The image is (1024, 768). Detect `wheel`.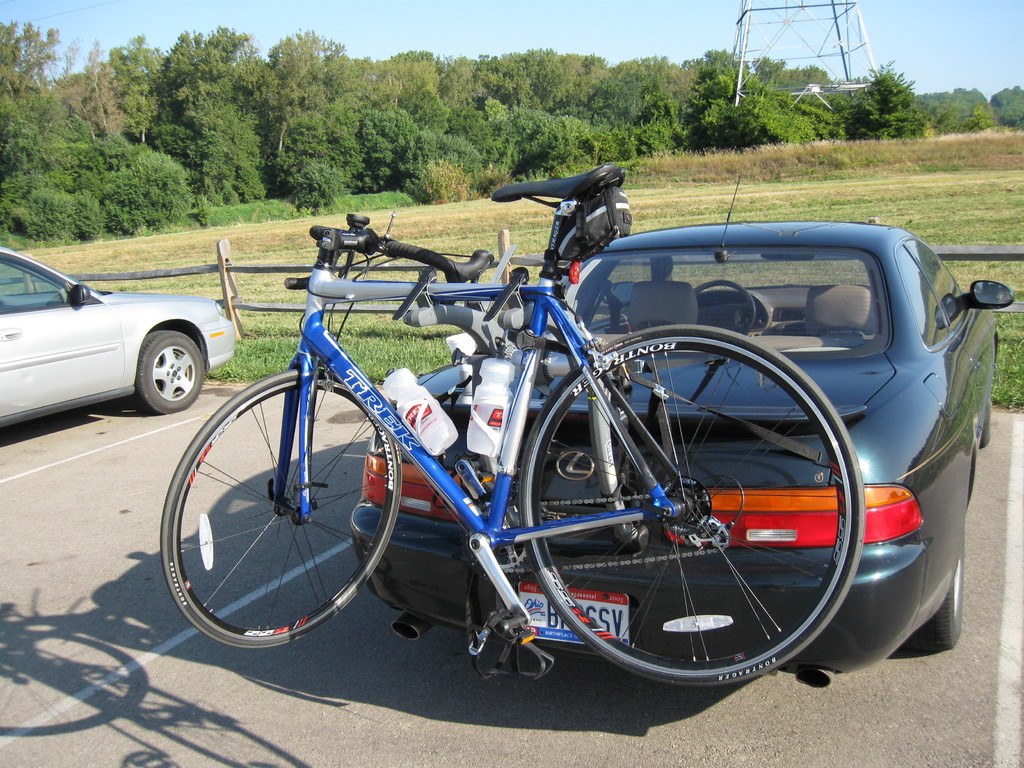
Detection: <box>136,327,204,415</box>.
